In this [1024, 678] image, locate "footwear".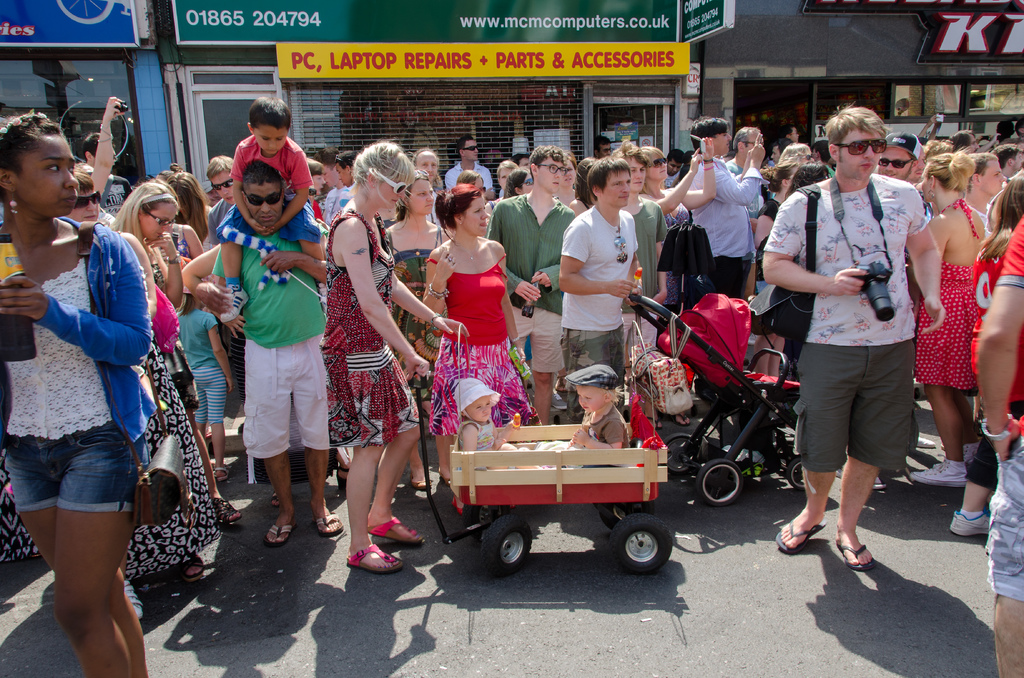
Bounding box: region(125, 576, 147, 622).
